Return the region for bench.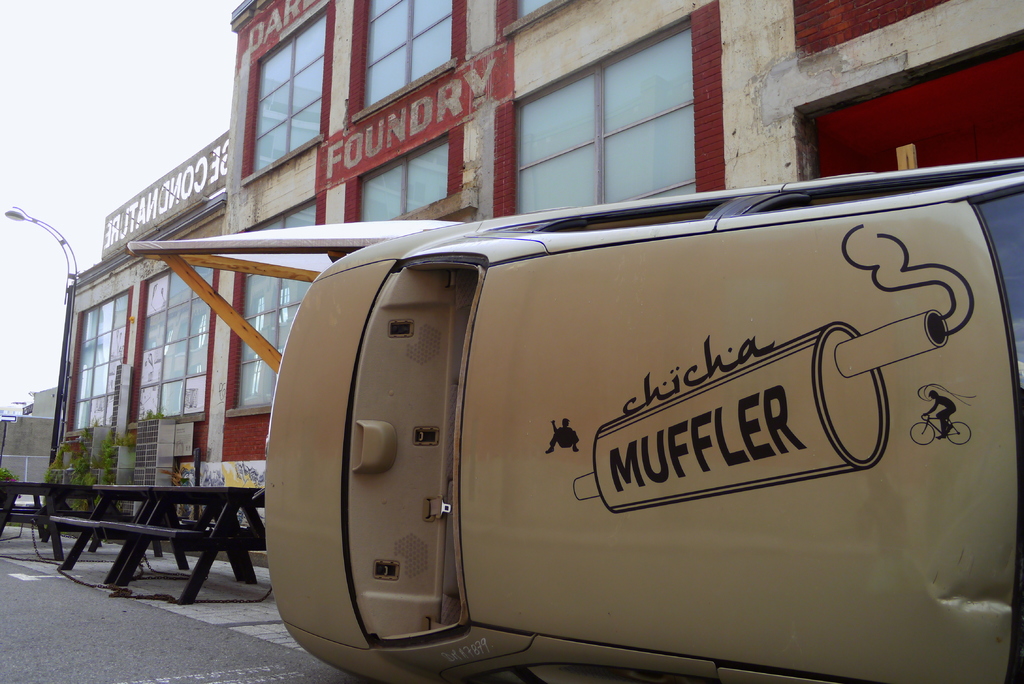
locate(44, 487, 260, 605).
